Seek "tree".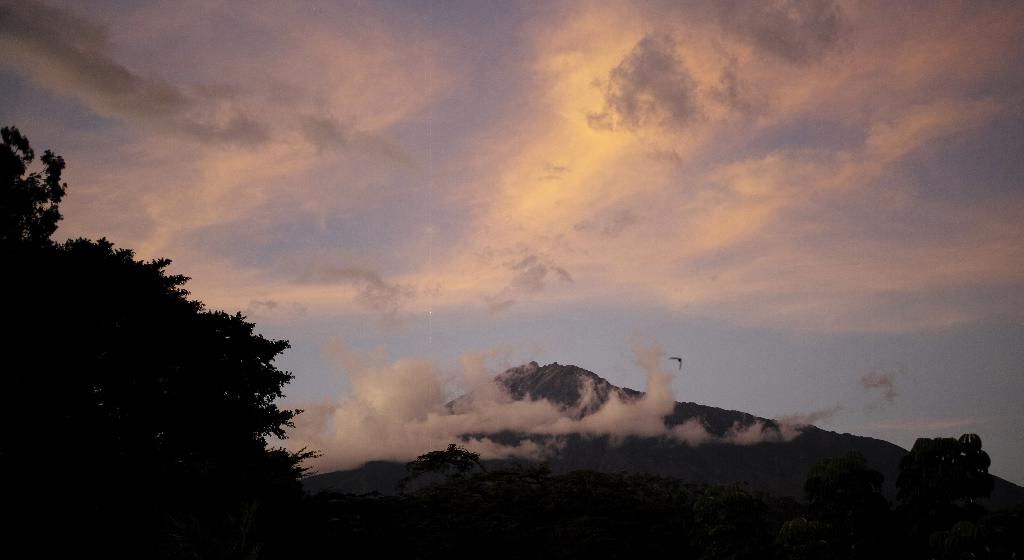
[x1=26, y1=200, x2=280, y2=517].
